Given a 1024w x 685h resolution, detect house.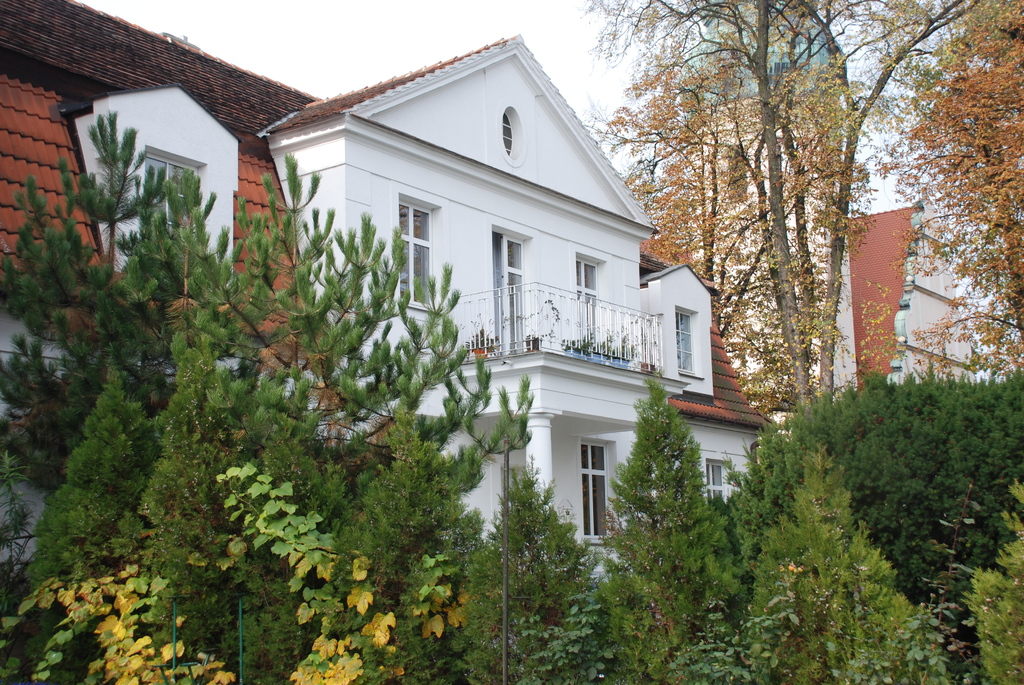
(799, 192, 993, 416).
